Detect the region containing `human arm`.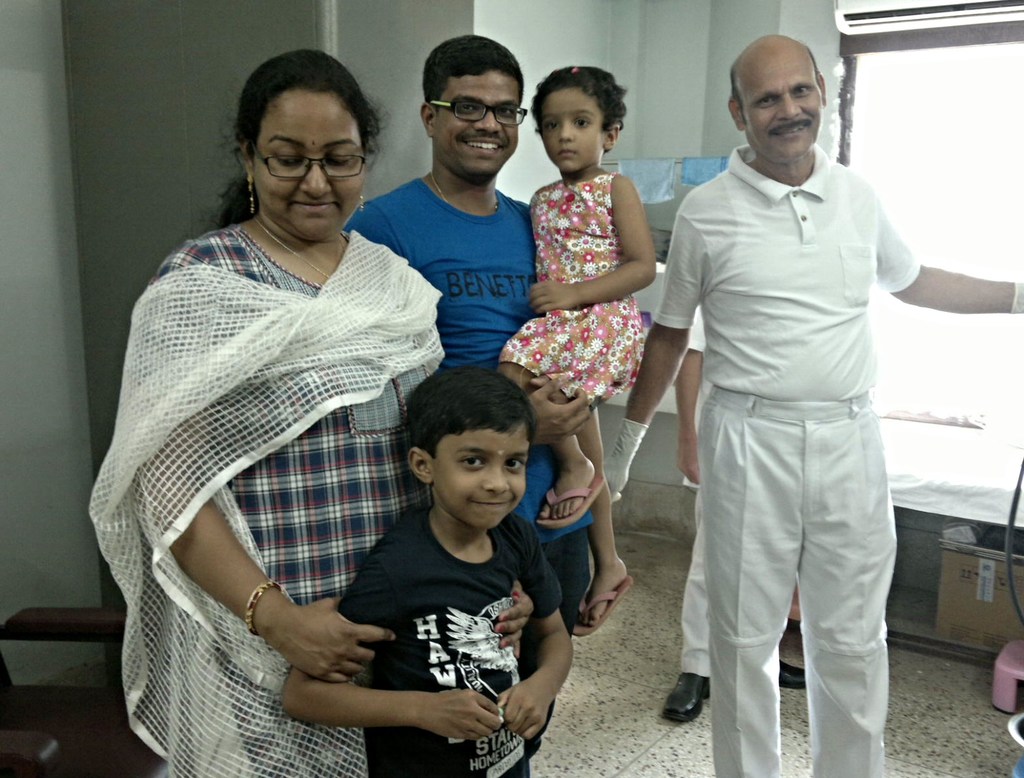
Rect(129, 237, 398, 687).
